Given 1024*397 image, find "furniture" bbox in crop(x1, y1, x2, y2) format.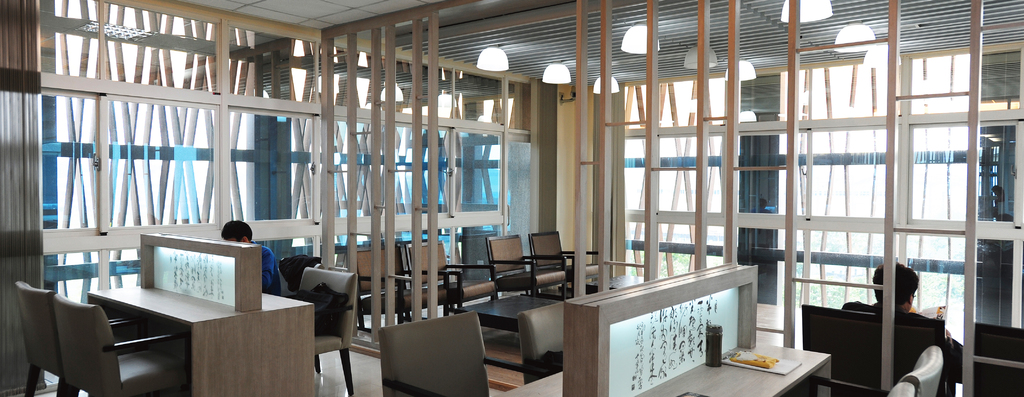
crop(525, 229, 598, 296).
